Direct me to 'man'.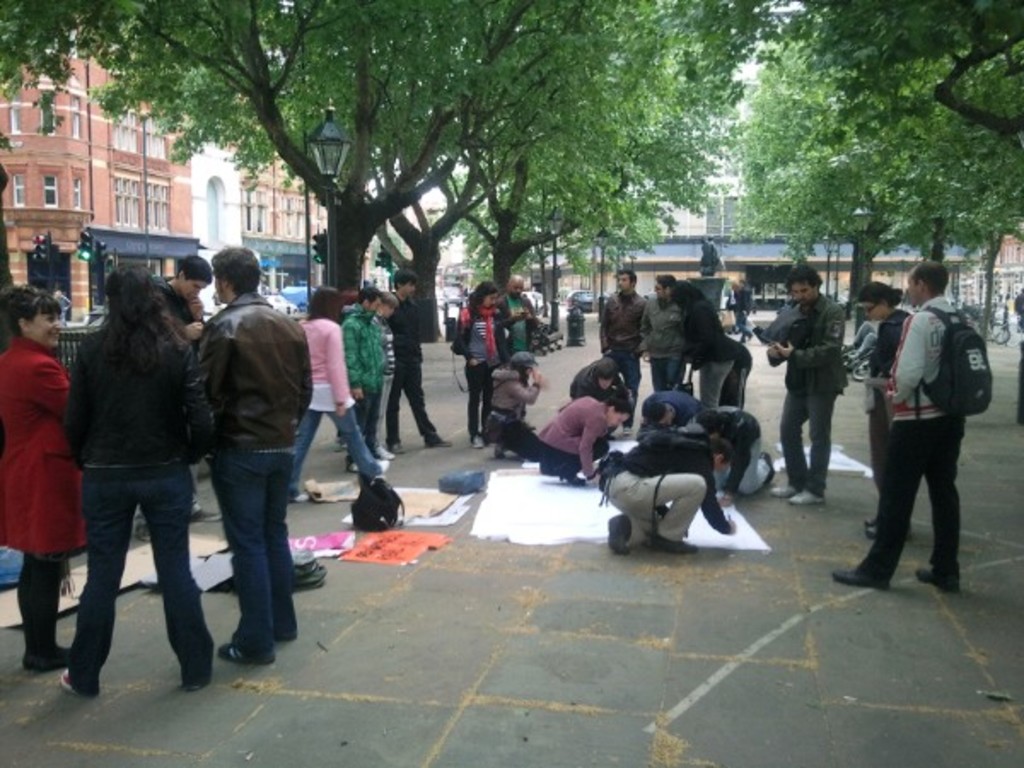
Direction: (left=594, top=268, right=647, bottom=433).
